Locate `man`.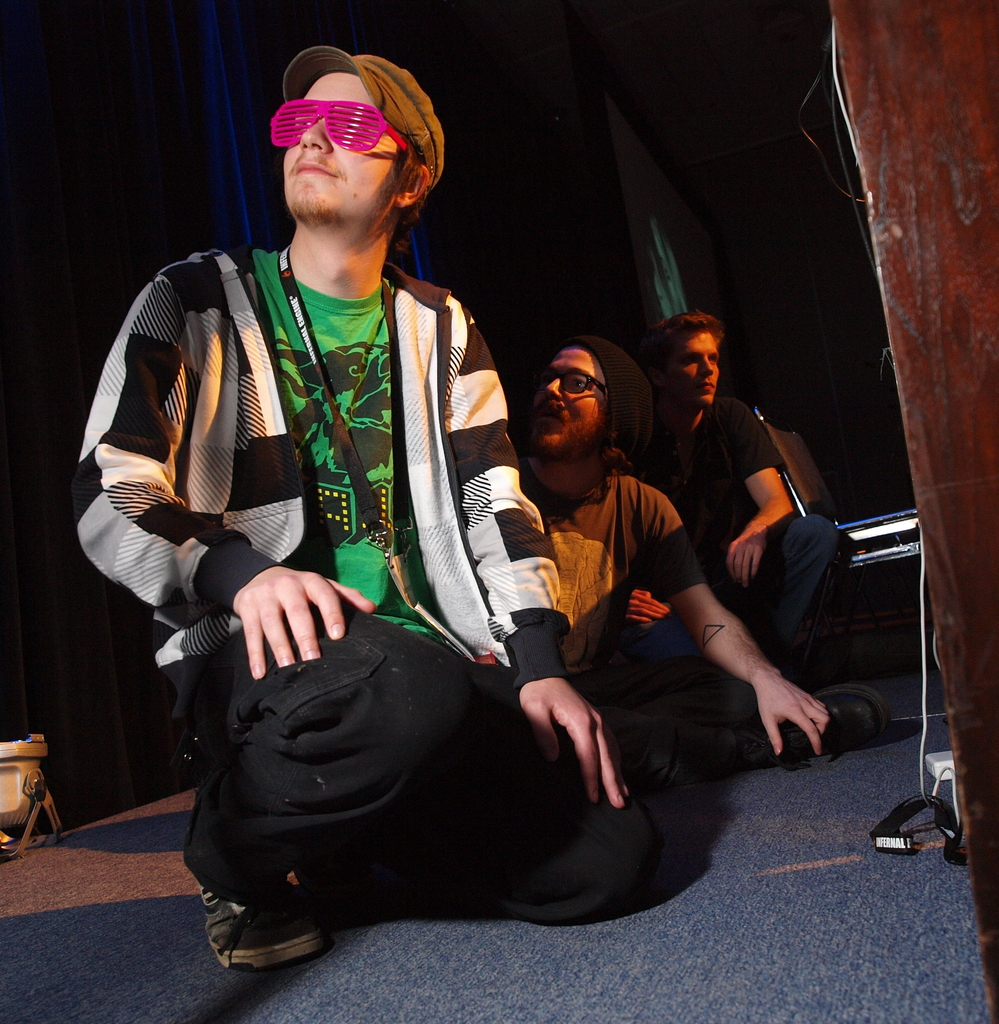
Bounding box: bbox(612, 312, 893, 764).
